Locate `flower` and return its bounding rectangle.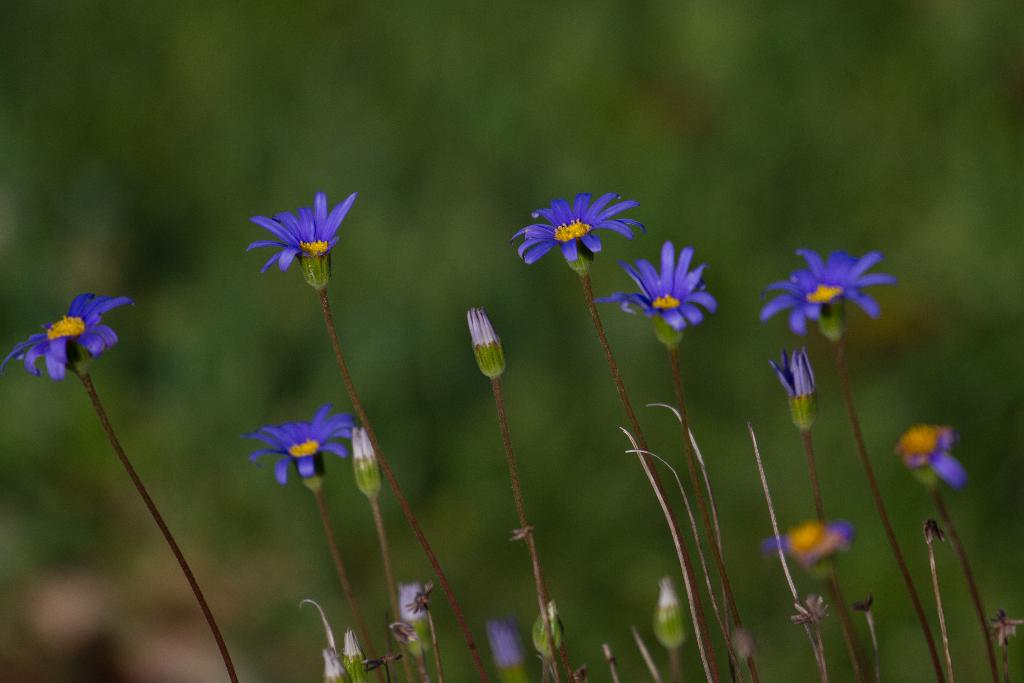
select_region(895, 420, 972, 493).
